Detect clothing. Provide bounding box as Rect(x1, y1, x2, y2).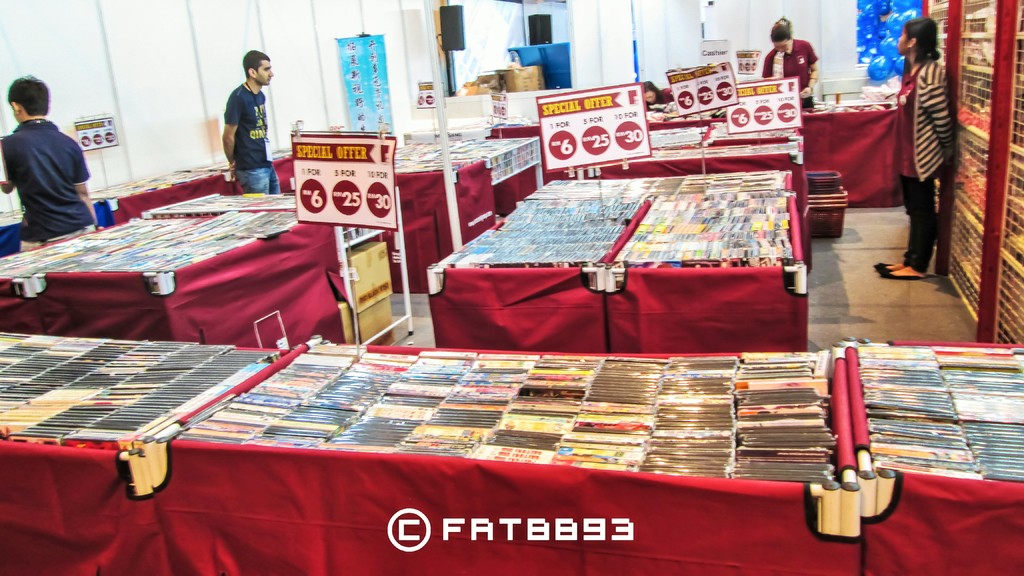
Rect(223, 79, 282, 193).
